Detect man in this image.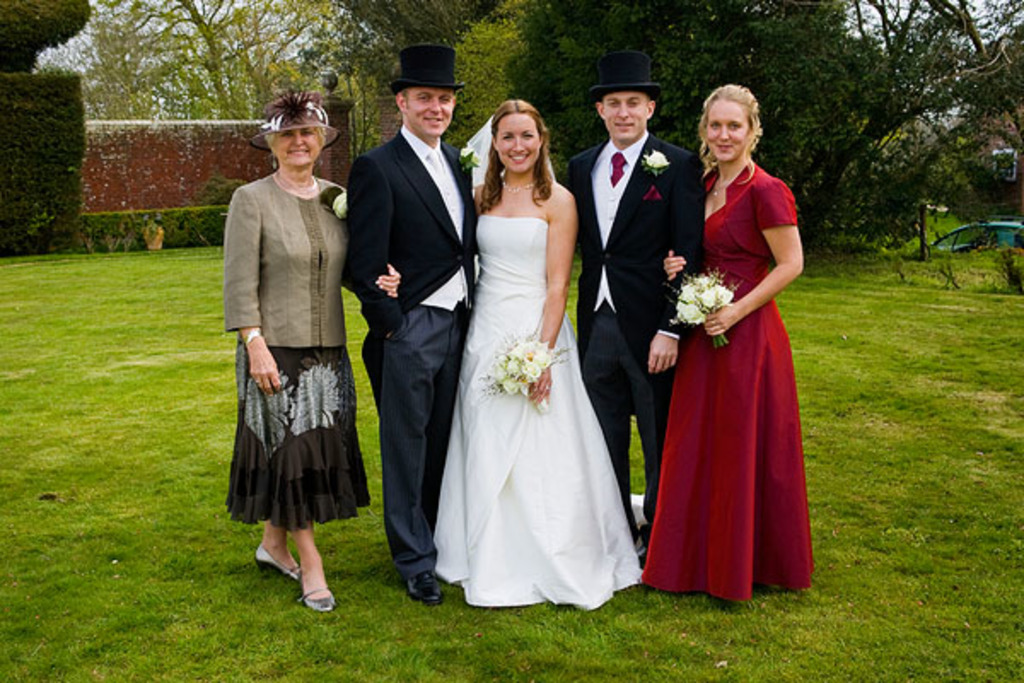
Detection: [546,61,708,567].
